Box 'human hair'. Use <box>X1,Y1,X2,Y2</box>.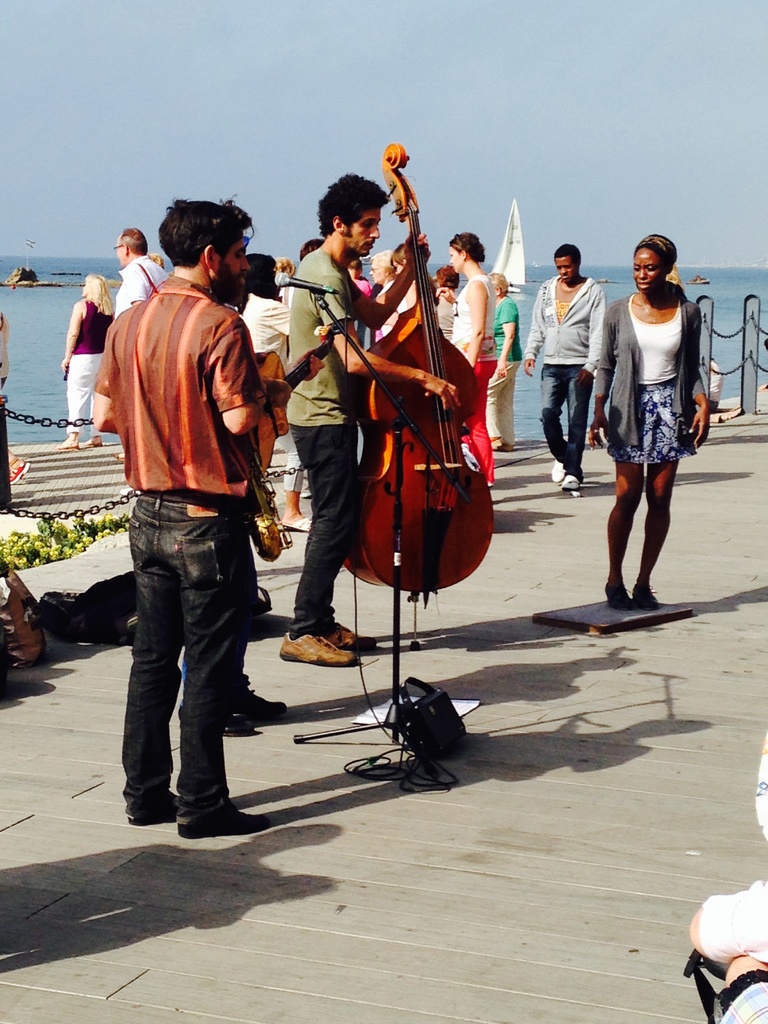
<box>636,227,668,276</box>.
